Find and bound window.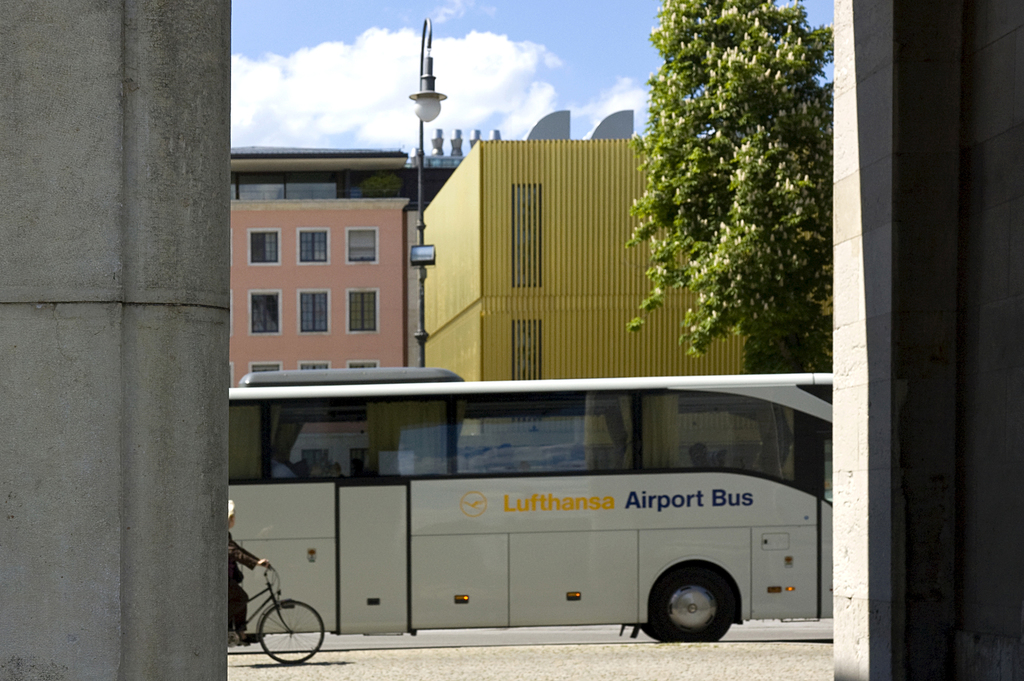
Bound: (x1=514, y1=183, x2=544, y2=288).
